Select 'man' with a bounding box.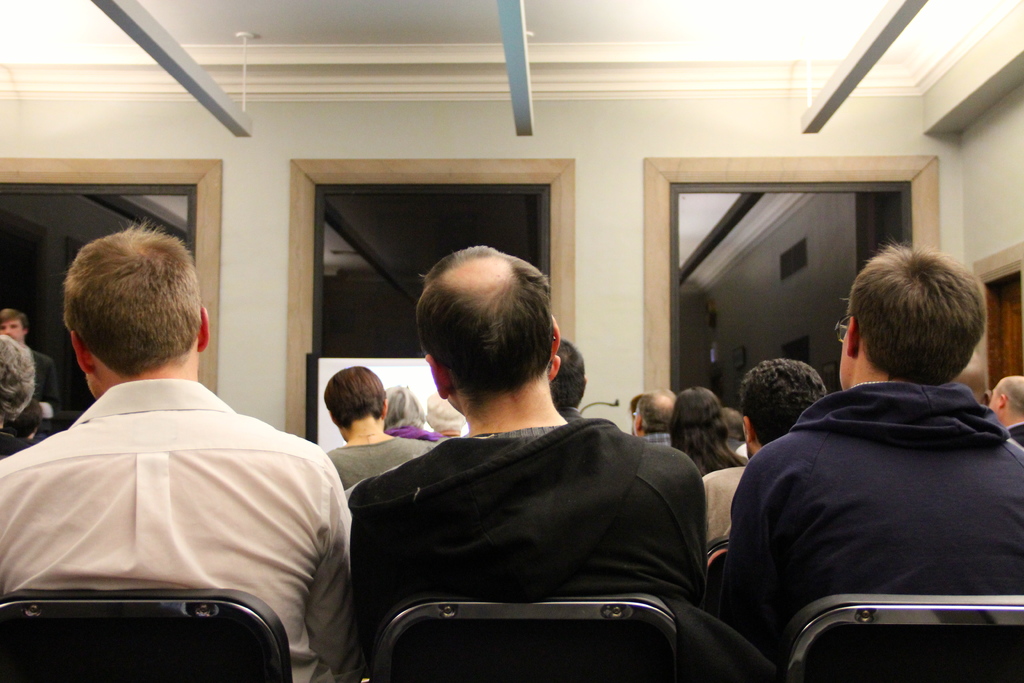
x1=991, y1=366, x2=1023, y2=455.
